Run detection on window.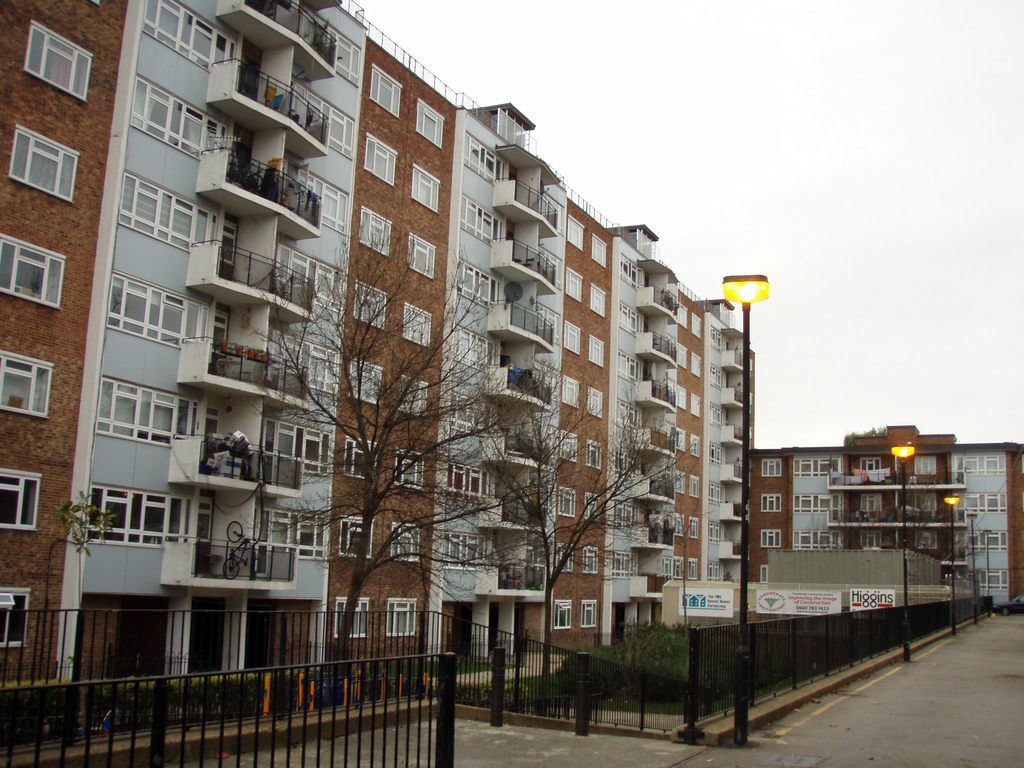
Result: {"left": 578, "top": 598, "right": 599, "bottom": 630}.
